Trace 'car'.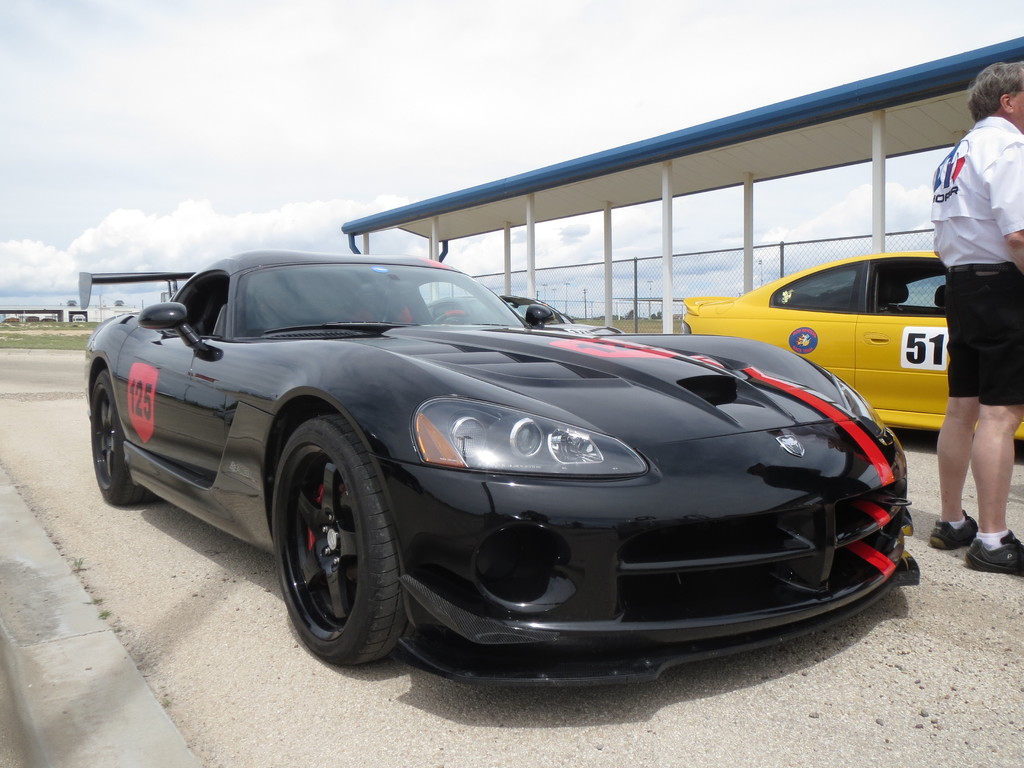
Traced to bbox=[426, 294, 624, 332].
